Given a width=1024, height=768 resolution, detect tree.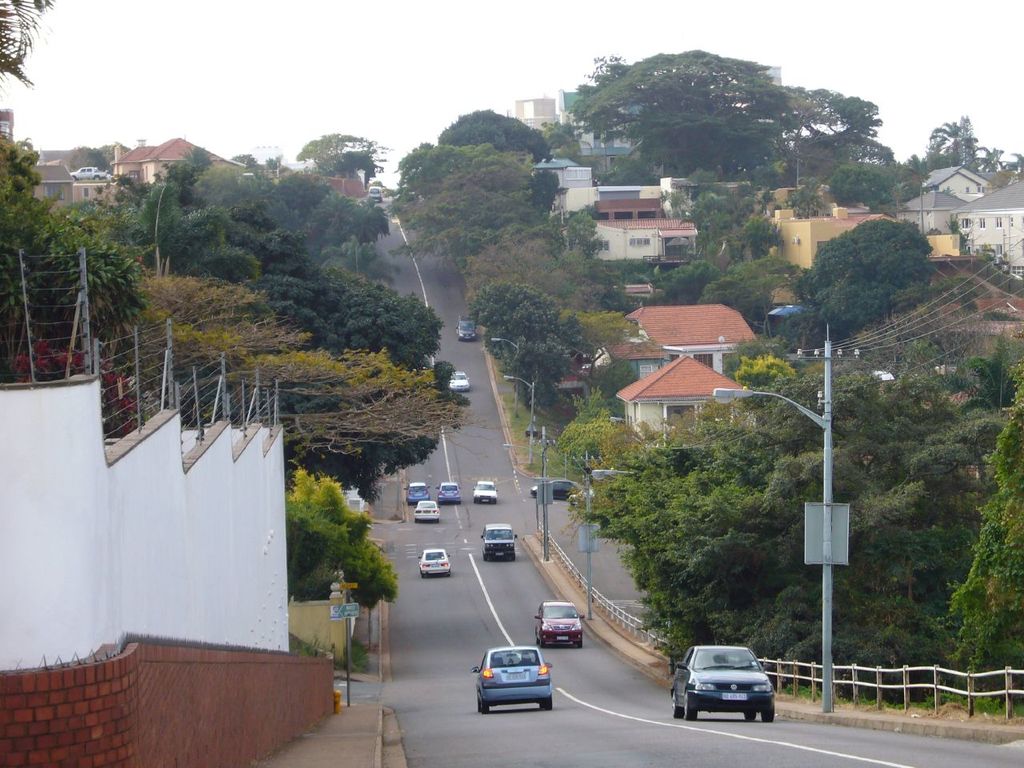
bbox(742, 217, 789, 267).
